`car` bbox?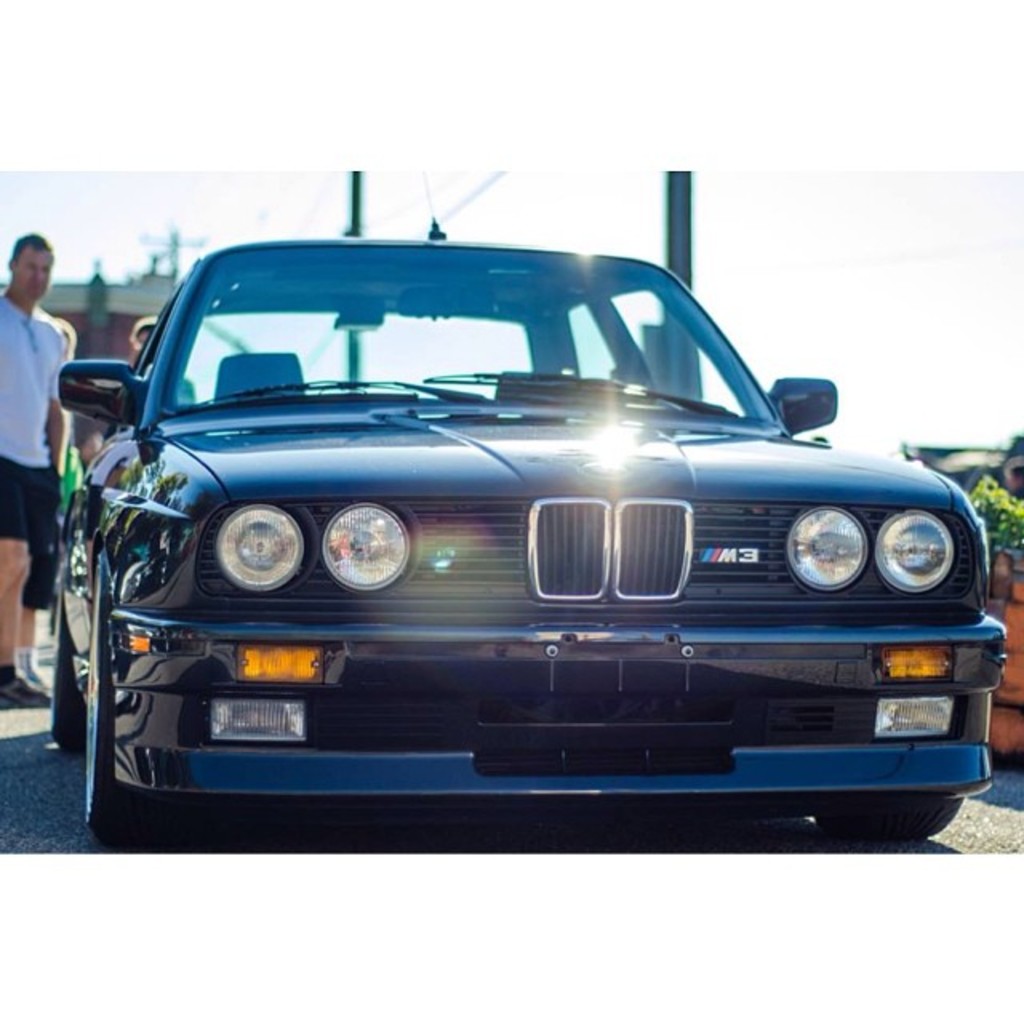
(32,242,997,827)
